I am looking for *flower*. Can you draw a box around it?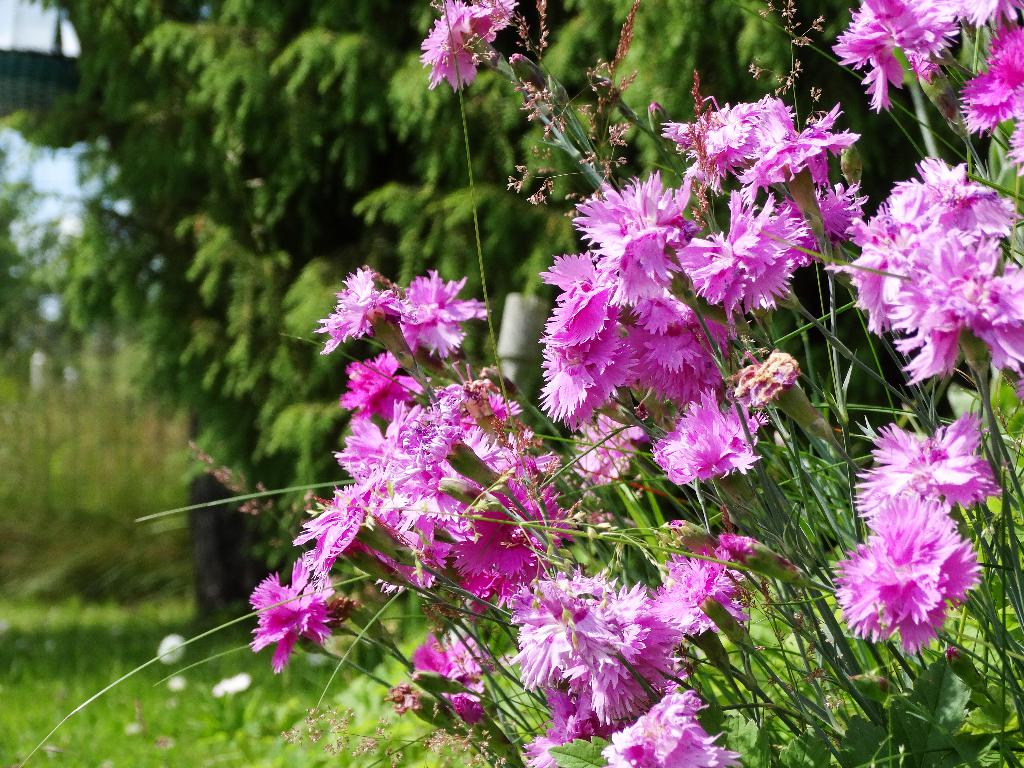
Sure, the bounding box is (left=712, top=534, right=816, bottom=590).
